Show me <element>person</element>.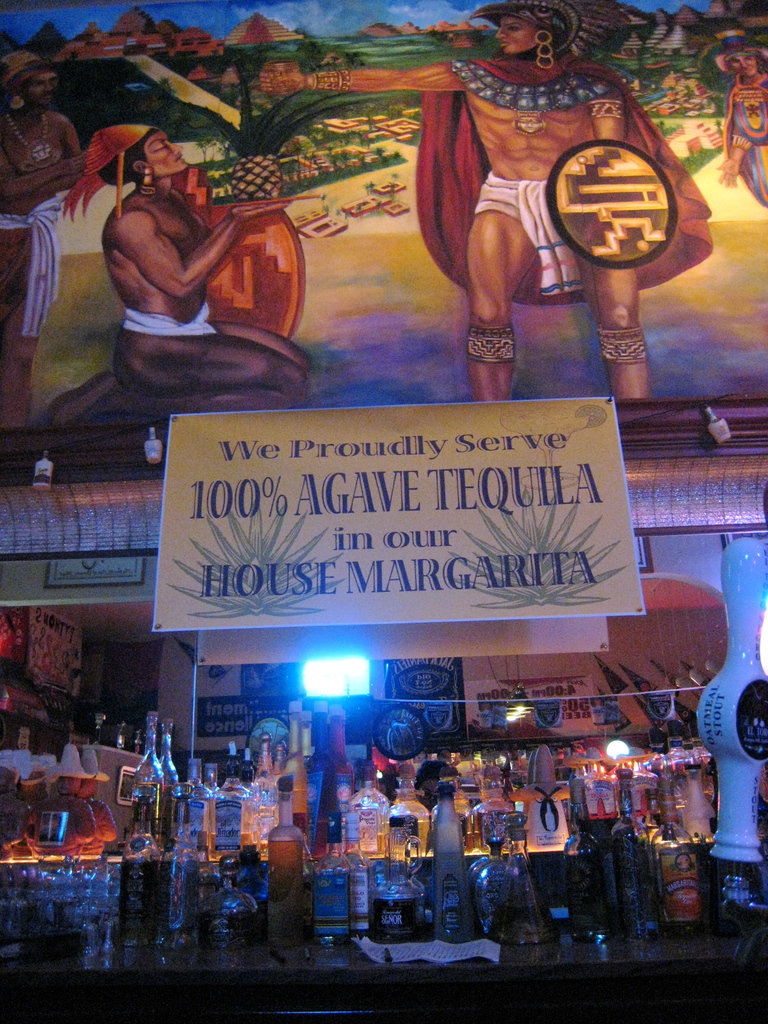
<element>person</element> is here: [x1=0, y1=51, x2=95, y2=429].
